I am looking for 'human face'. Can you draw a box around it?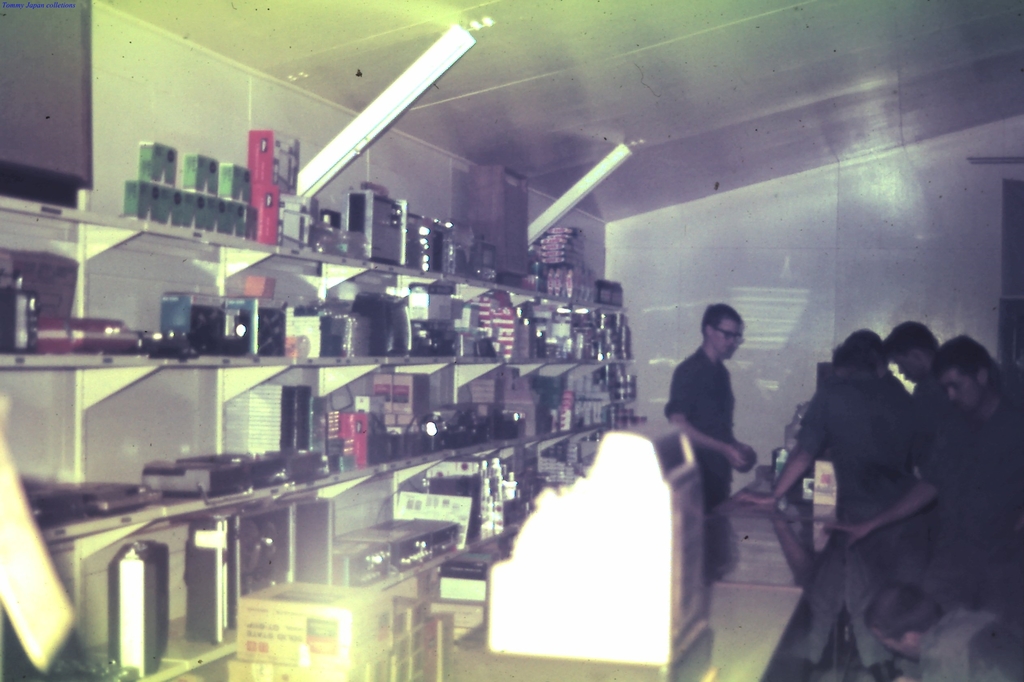
Sure, the bounding box is bbox(945, 362, 981, 409).
